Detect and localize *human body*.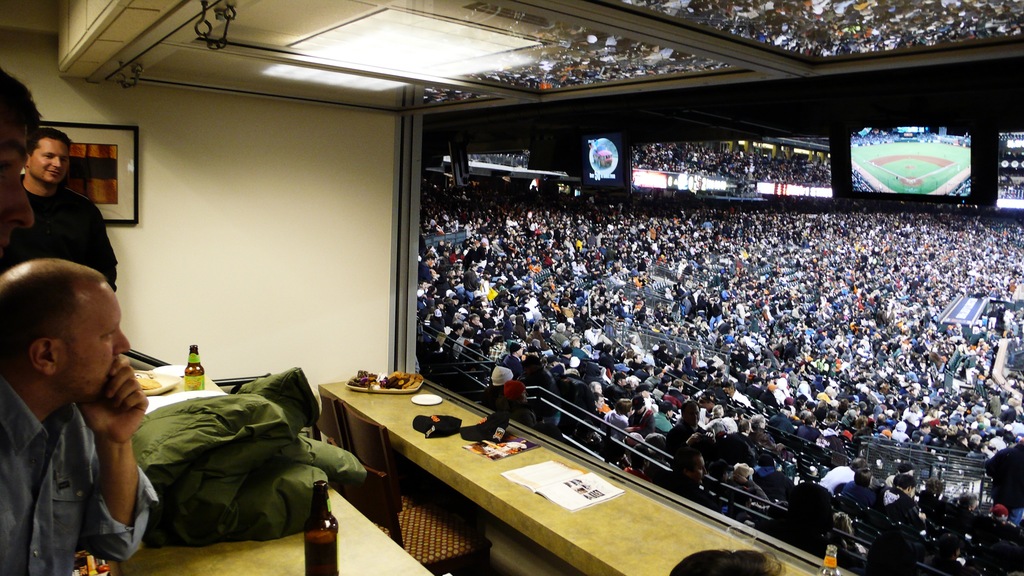
Localized at select_region(972, 255, 1018, 256).
